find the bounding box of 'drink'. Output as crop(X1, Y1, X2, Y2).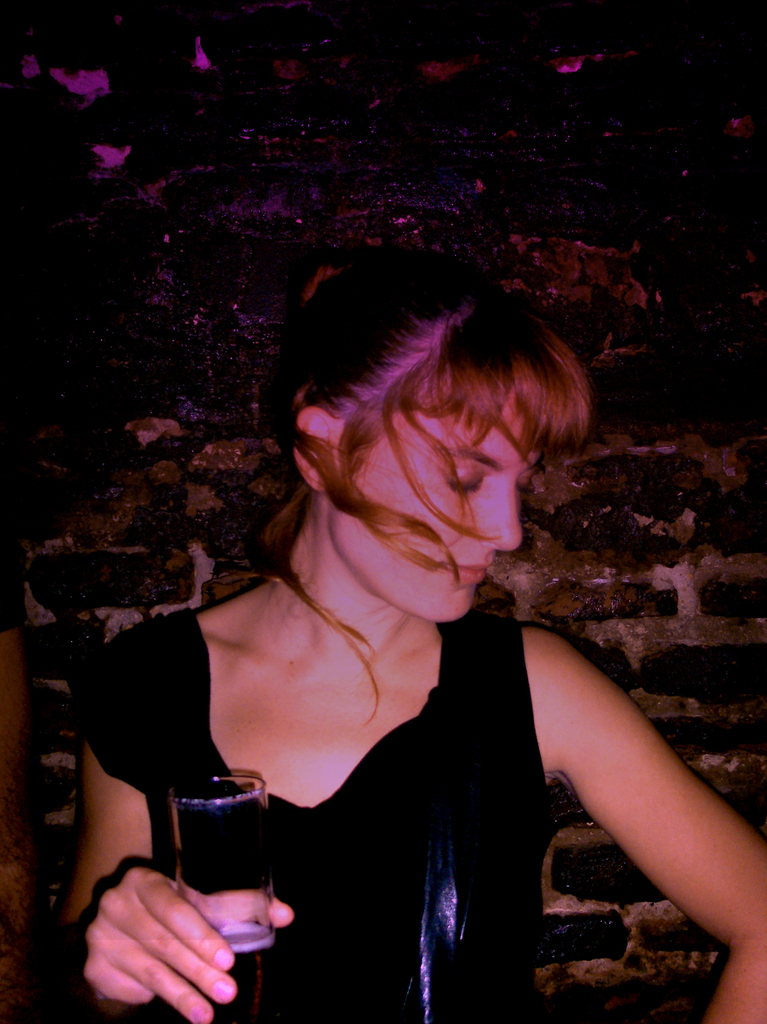
crop(191, 929, 275, 1023).
